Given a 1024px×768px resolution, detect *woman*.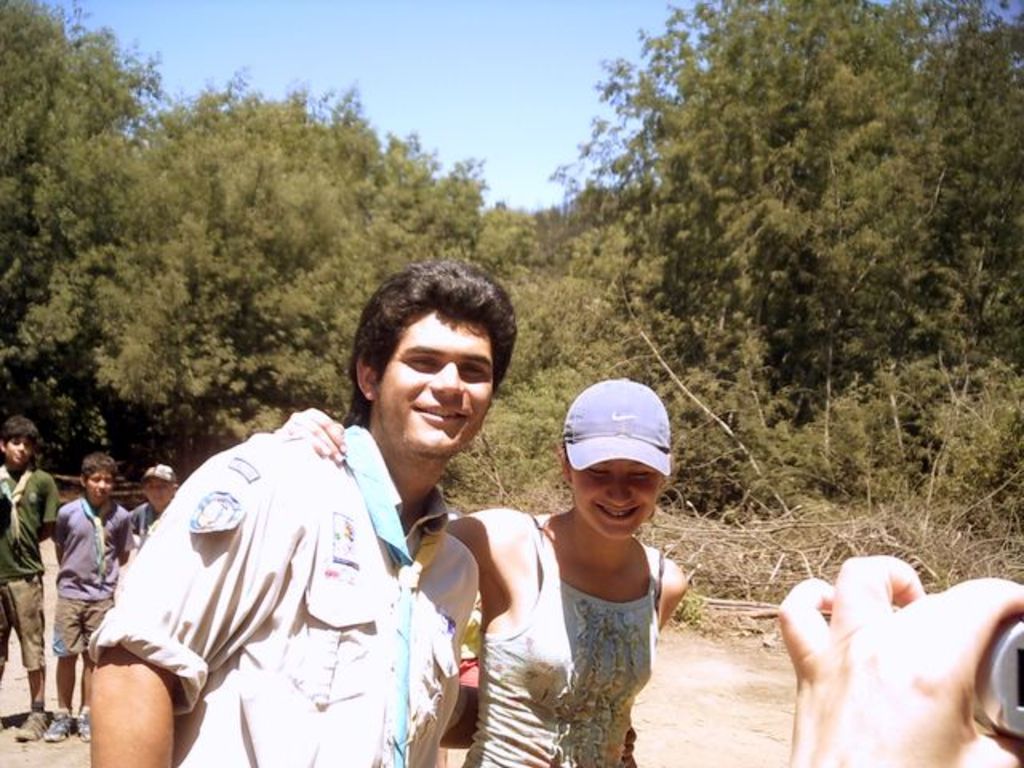
{"x1": 435, "y1": 378, "x2": 712, "y2": 757}.
